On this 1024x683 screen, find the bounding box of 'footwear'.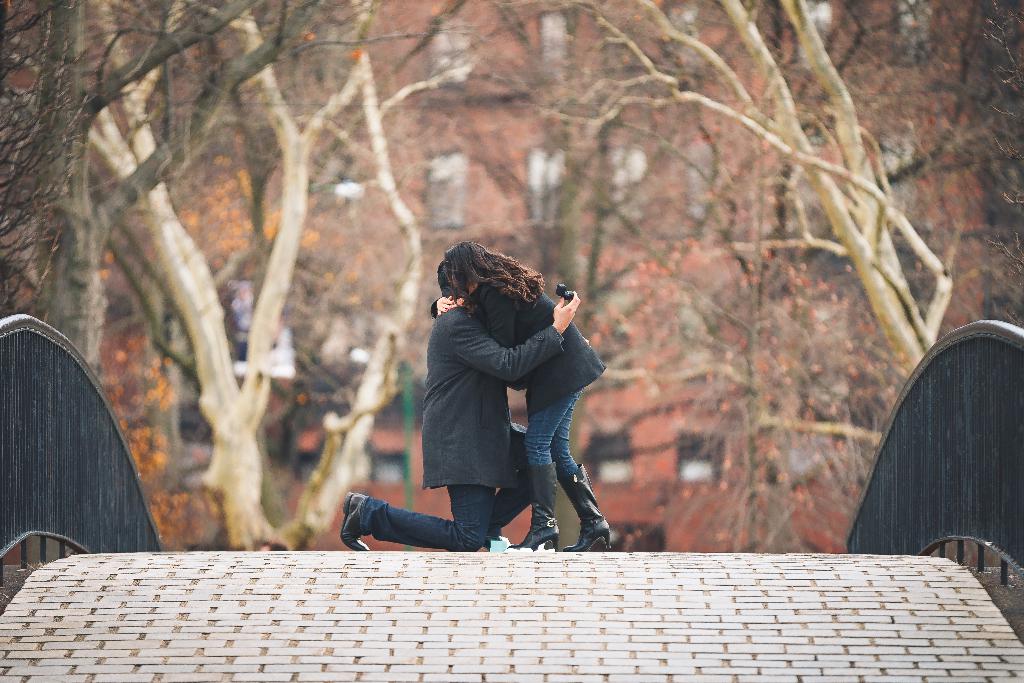
Bounding box: {"left": 512, "top": 457, "right": 558, "bottom": 554}.
